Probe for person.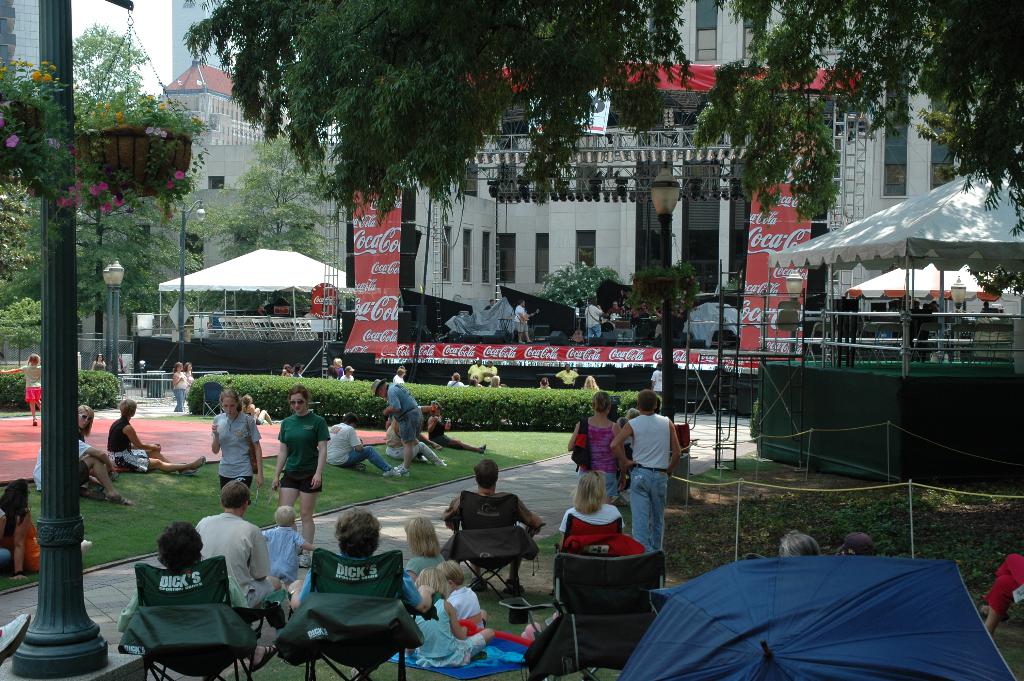
Probe result: [435, 560, 488, 636].
